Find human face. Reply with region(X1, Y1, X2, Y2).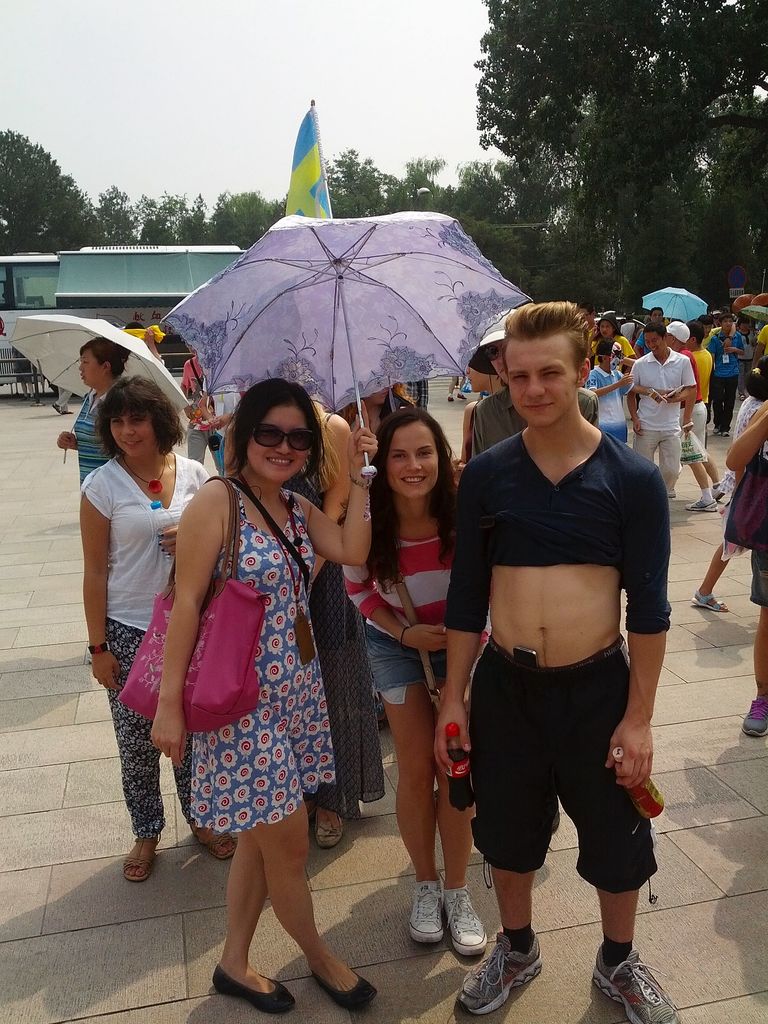
region(83, 346, 104, 391).
